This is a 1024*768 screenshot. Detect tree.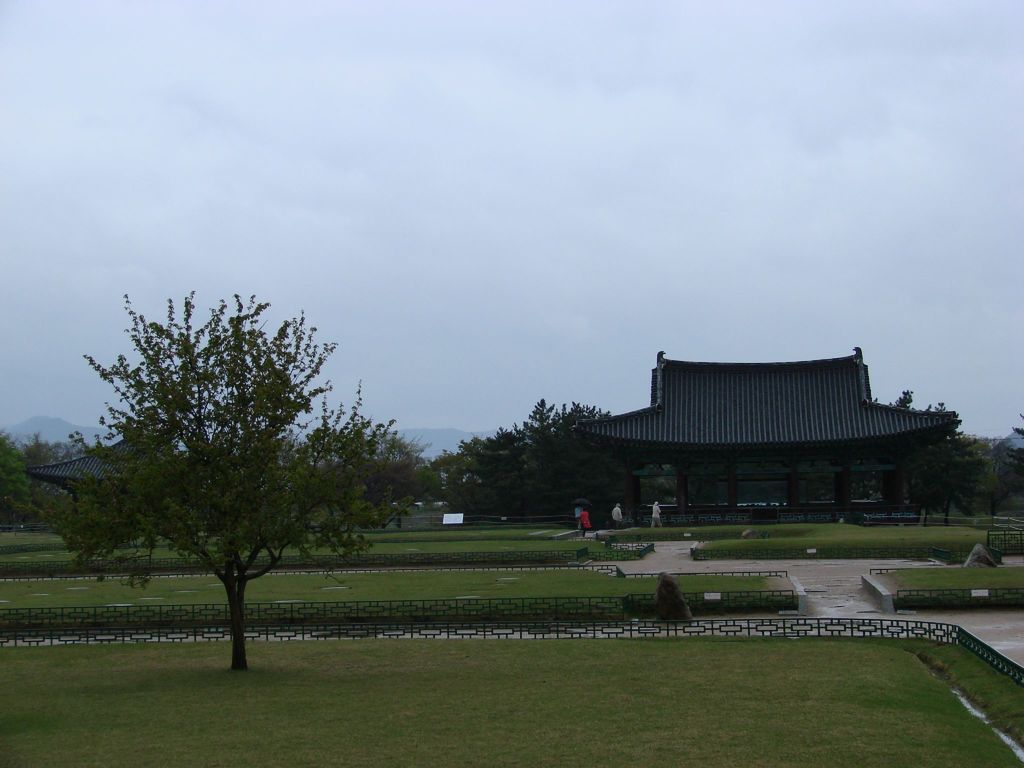
(left=0, top=284, right=426, bottom=672).
